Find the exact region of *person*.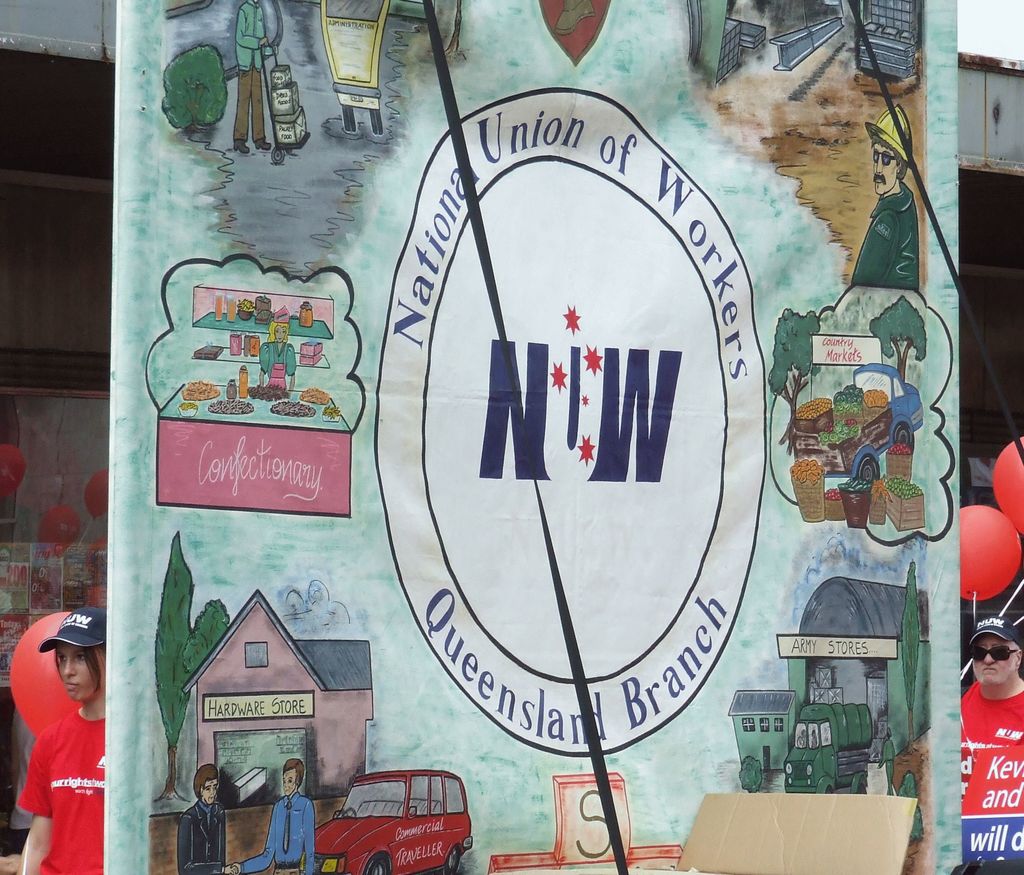
Exact region: bbox(847, 107, 922, 290).
